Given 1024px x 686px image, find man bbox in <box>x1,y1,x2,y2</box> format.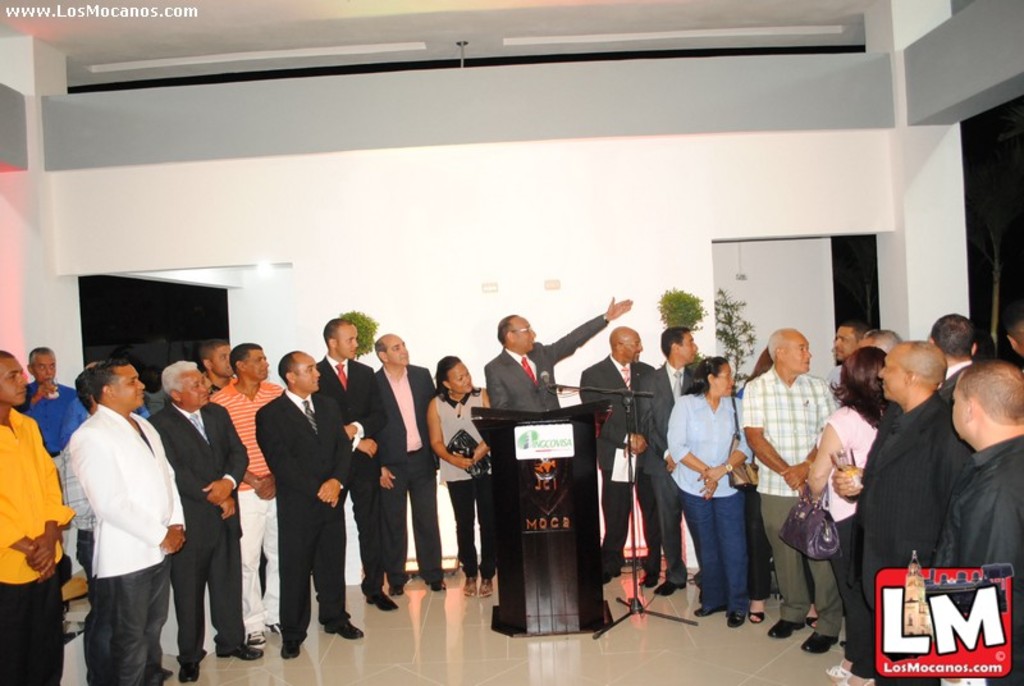
<box>861,320,906,366</box>.
